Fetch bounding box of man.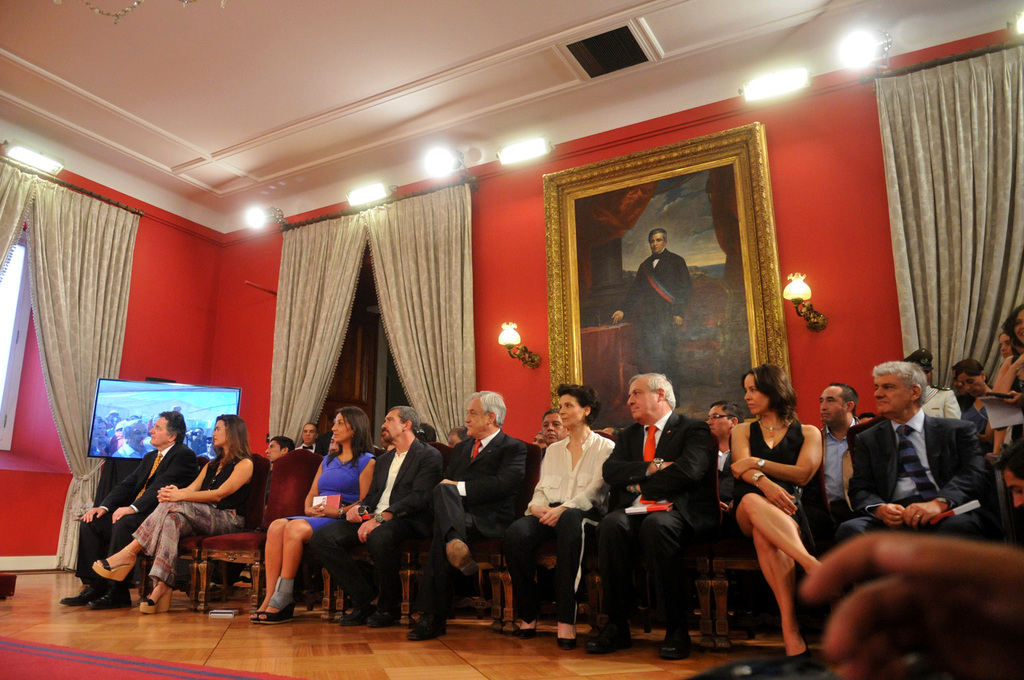
Bbox: 819/384/864/533.
